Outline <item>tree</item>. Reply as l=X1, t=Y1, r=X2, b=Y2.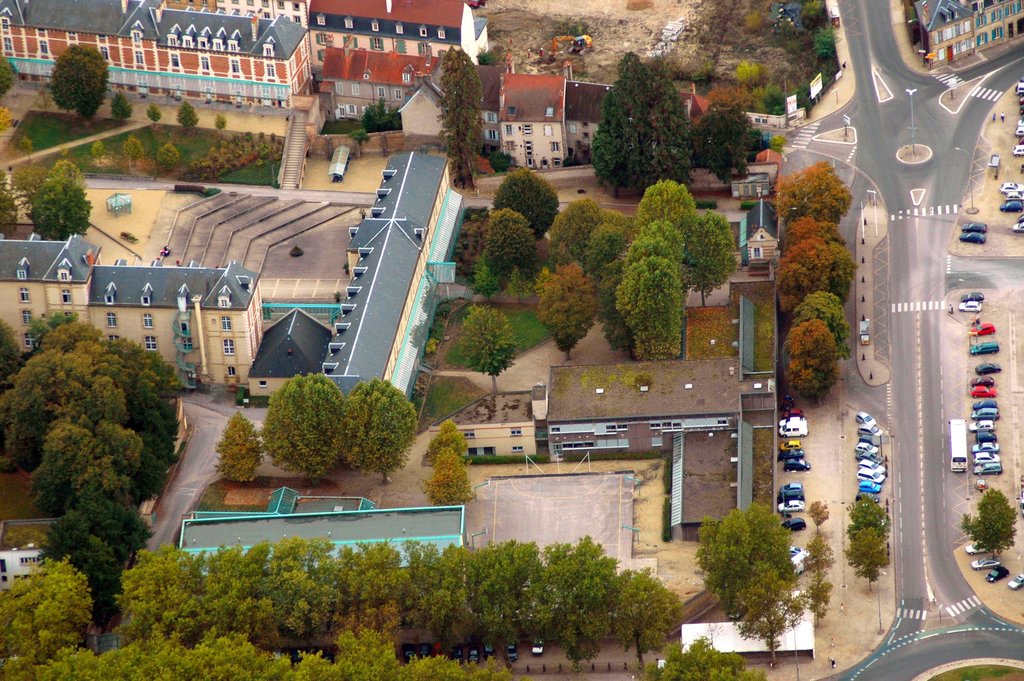
l=0, t=58, r=17, b=95.
